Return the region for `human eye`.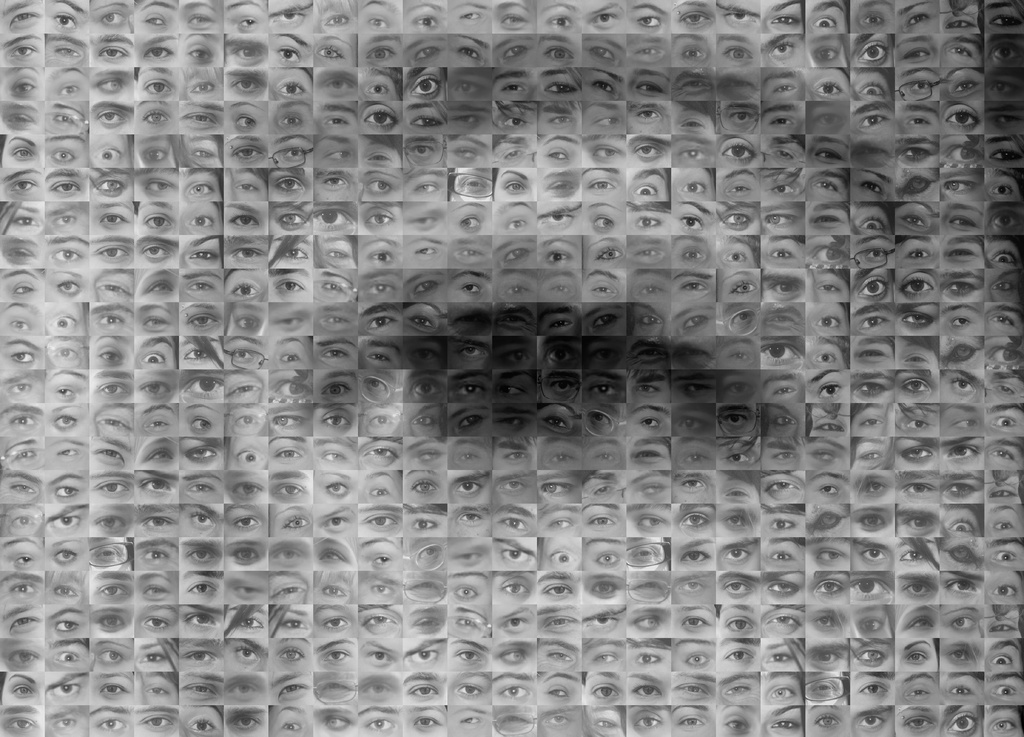
(x1=99, y1=213, x2=125, y2=226).
